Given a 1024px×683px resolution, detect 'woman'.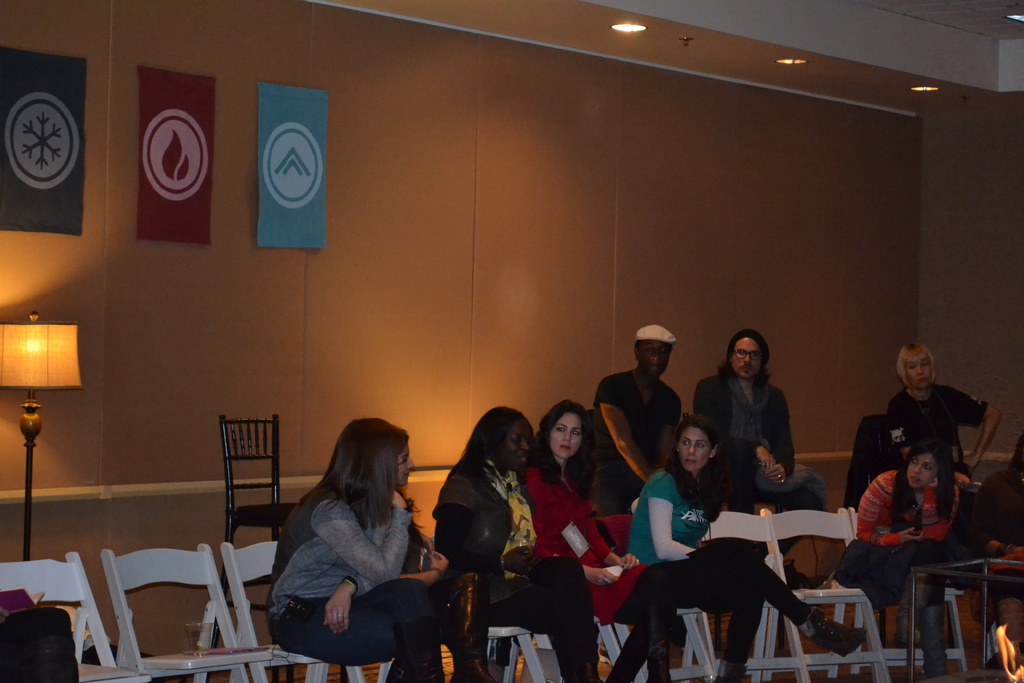
x1=829 y1=438 x2=959 y2=677.
